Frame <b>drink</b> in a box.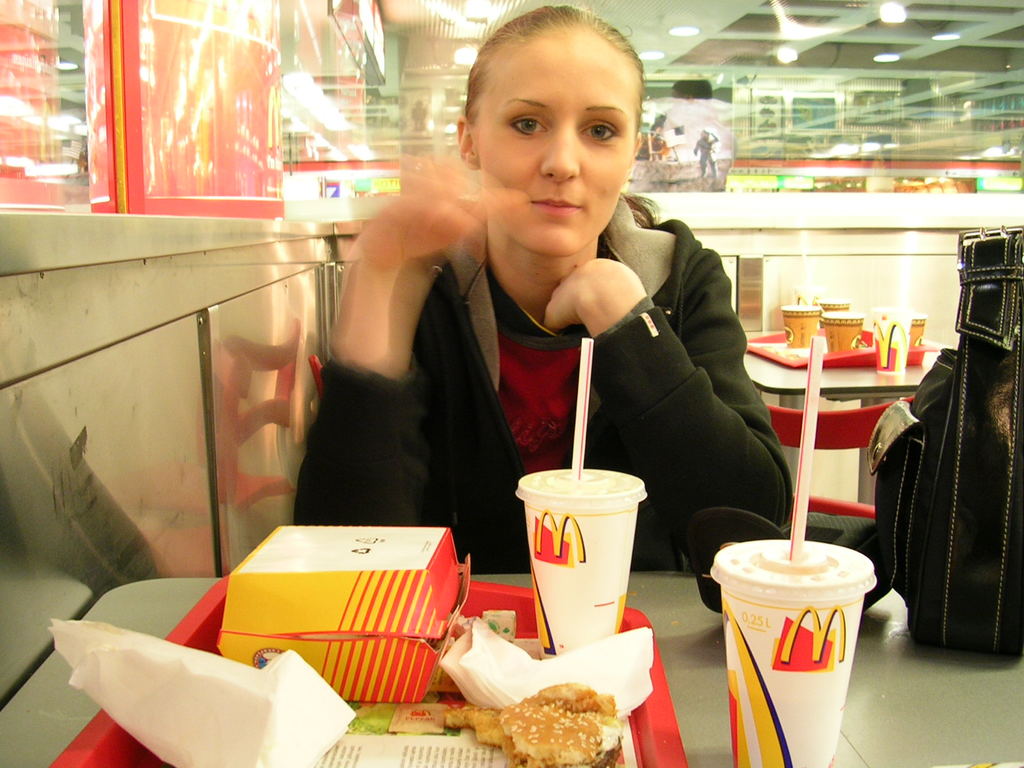
x1=526, y1=460, x2=652, y2=657.
